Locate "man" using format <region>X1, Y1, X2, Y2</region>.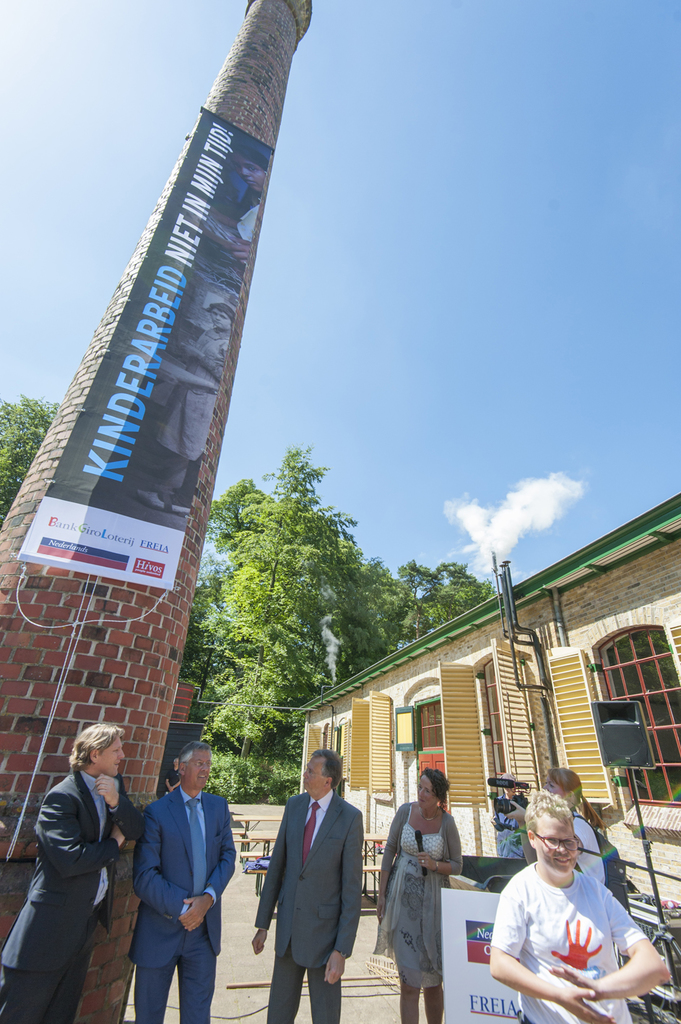
<region>249, 752, 363, 1023</region>.
